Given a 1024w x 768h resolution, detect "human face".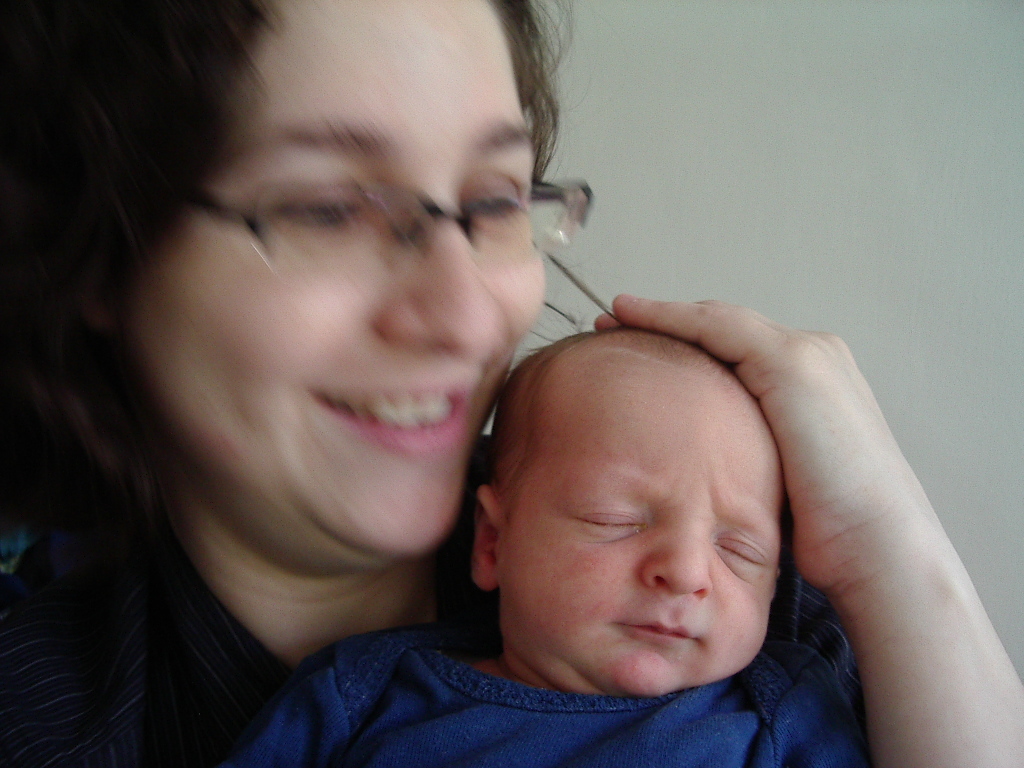
122 0 553 556.
